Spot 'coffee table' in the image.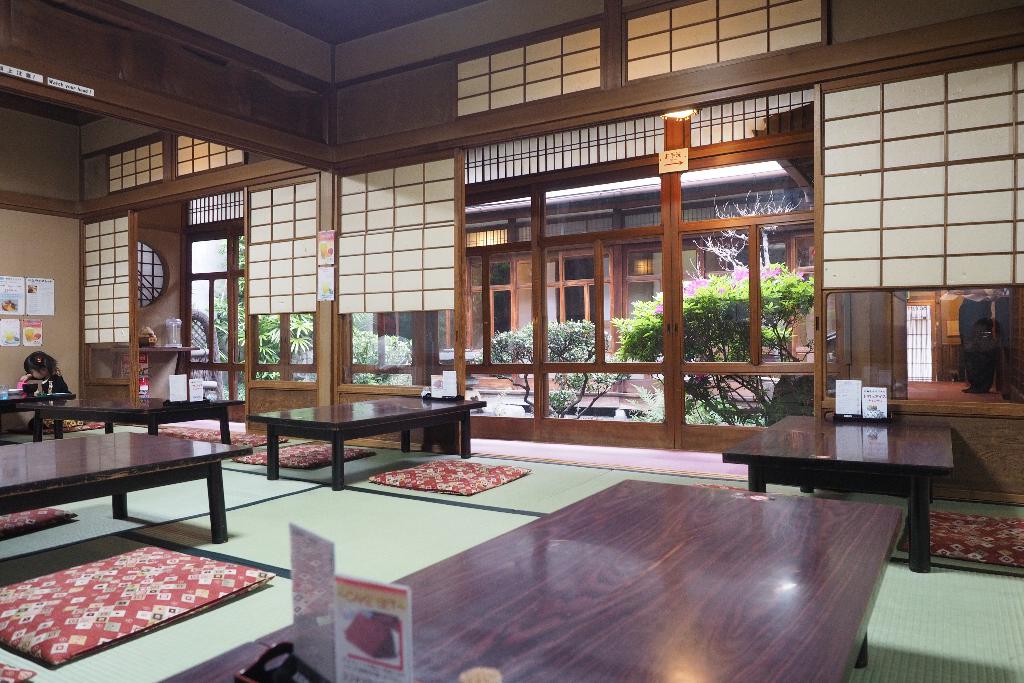
'coffee table' found at pyautogui.locateOnScreen(245, 392, 483, 488).
